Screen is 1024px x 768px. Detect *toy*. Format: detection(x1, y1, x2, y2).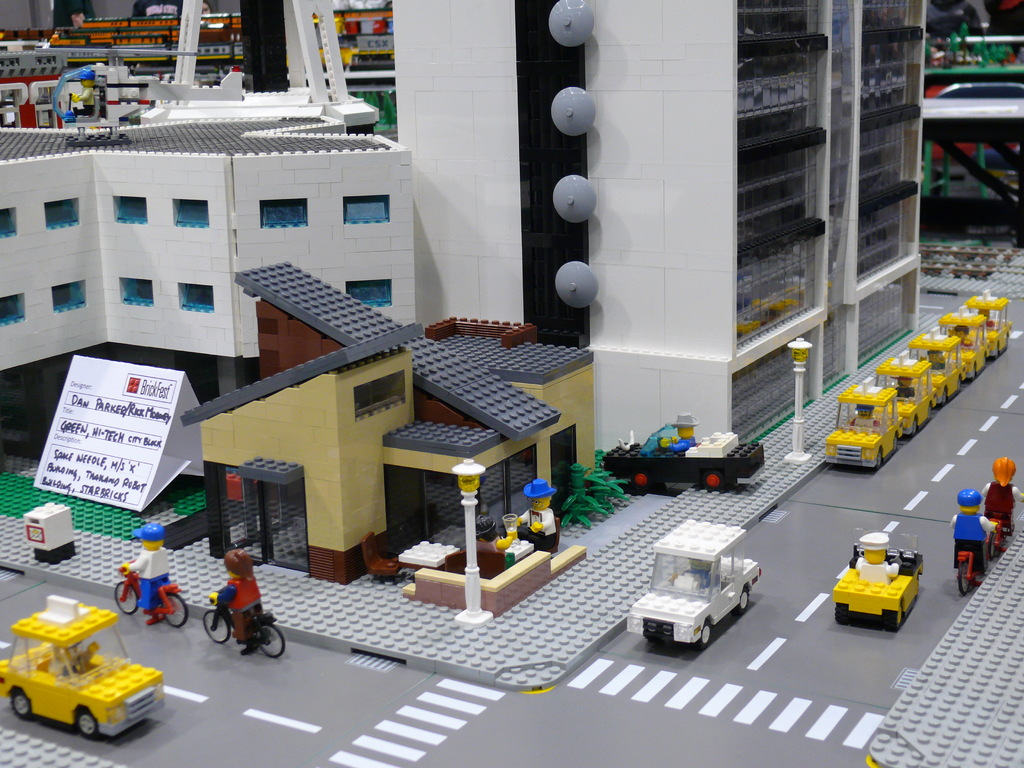
detection(966, 292, 1014, 360).
